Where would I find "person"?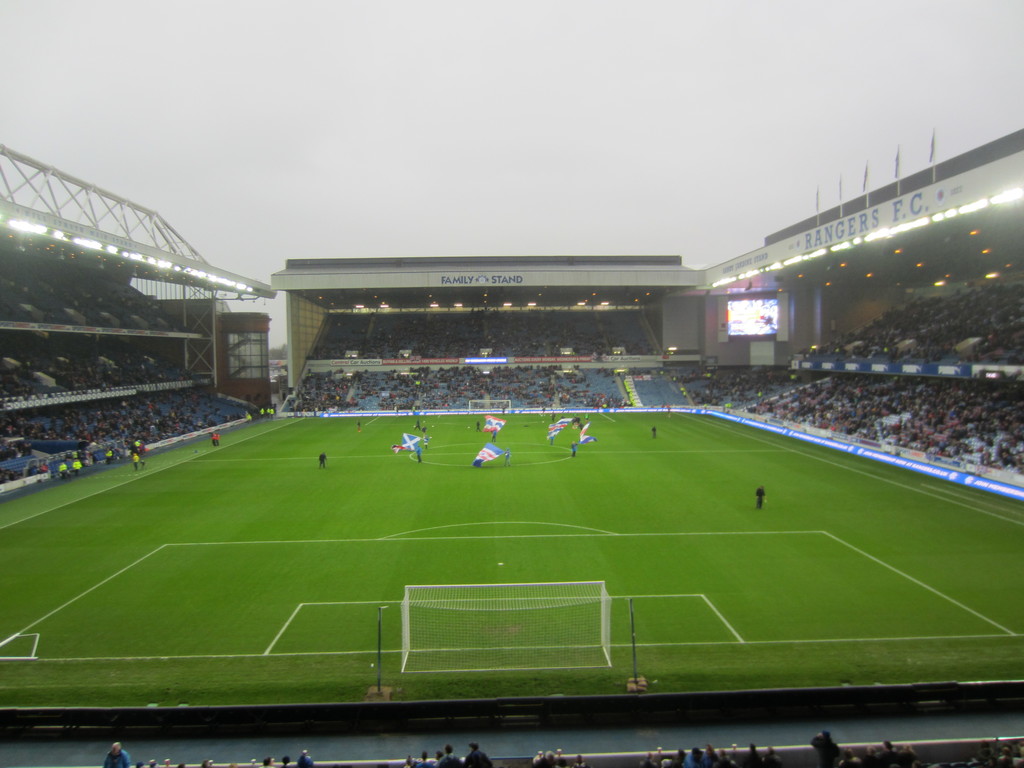
At 356:418:362:435.
